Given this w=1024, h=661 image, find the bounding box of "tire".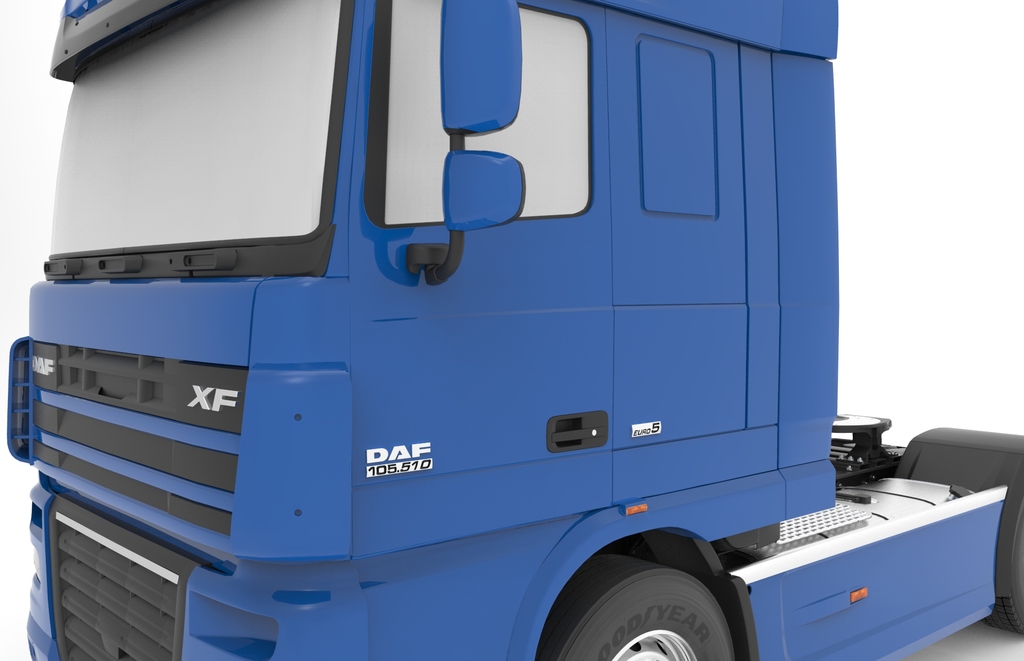
box(543, 542, 740, 660).
